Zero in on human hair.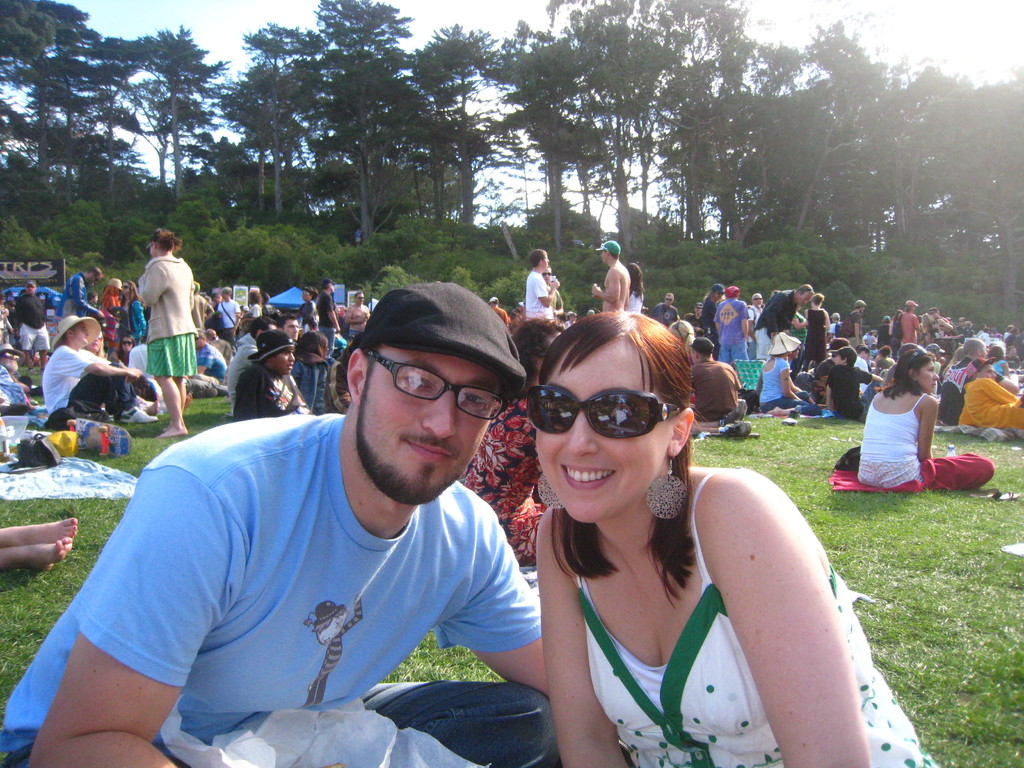
Zeroed in: detection(520, 311, 730, 600).
